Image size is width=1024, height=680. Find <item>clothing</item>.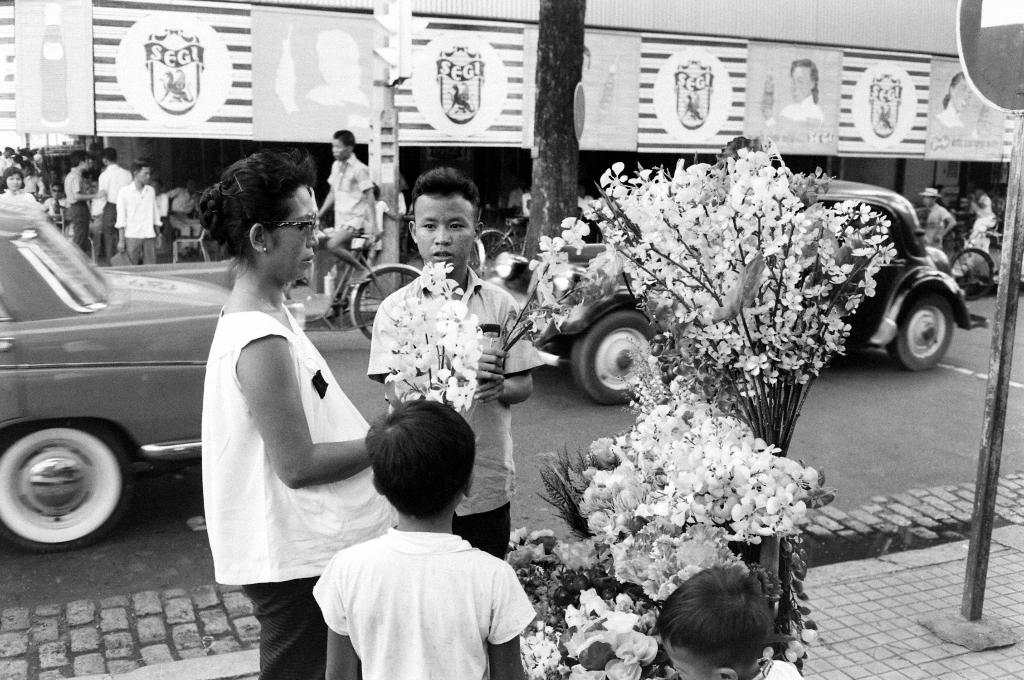
<region>65, 172, 92, 250</region>.
